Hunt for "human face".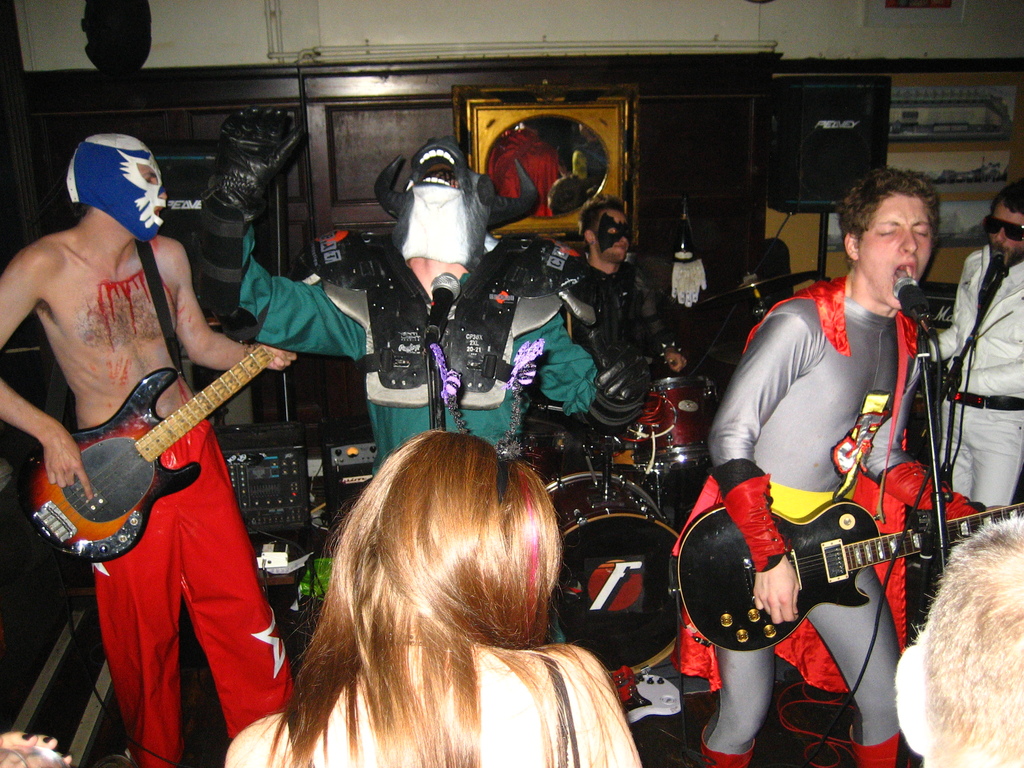
Hunted down at locate(860, 189, 932, 308).
